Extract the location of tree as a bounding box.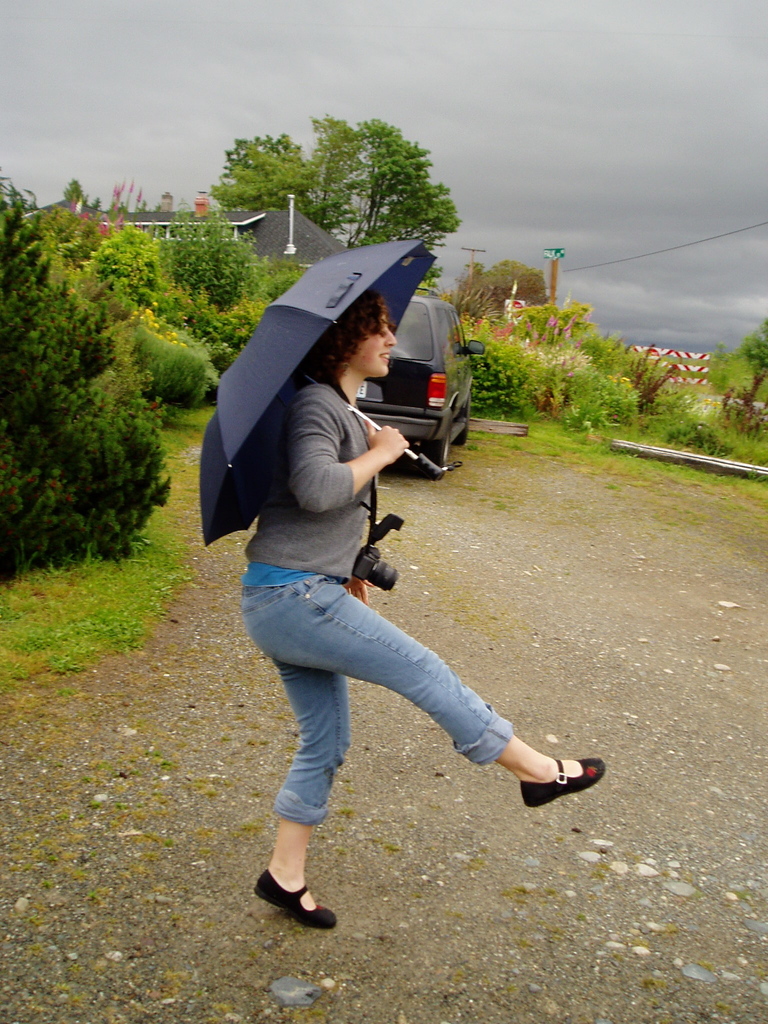
<region>707, 310, 767, 435</region>.
